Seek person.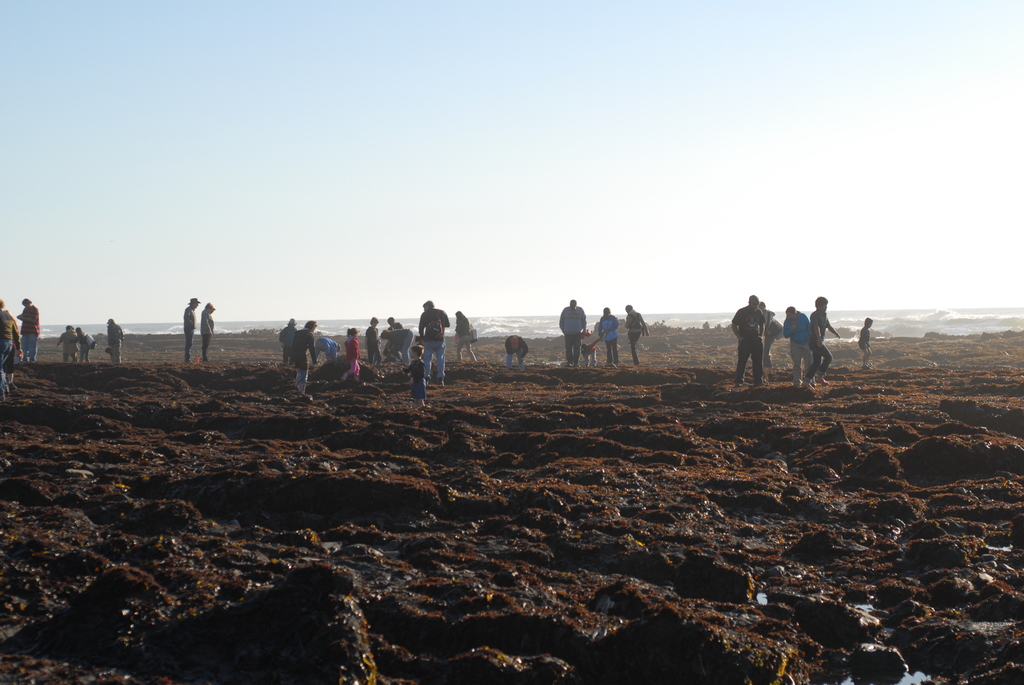
343,327,363,381.
